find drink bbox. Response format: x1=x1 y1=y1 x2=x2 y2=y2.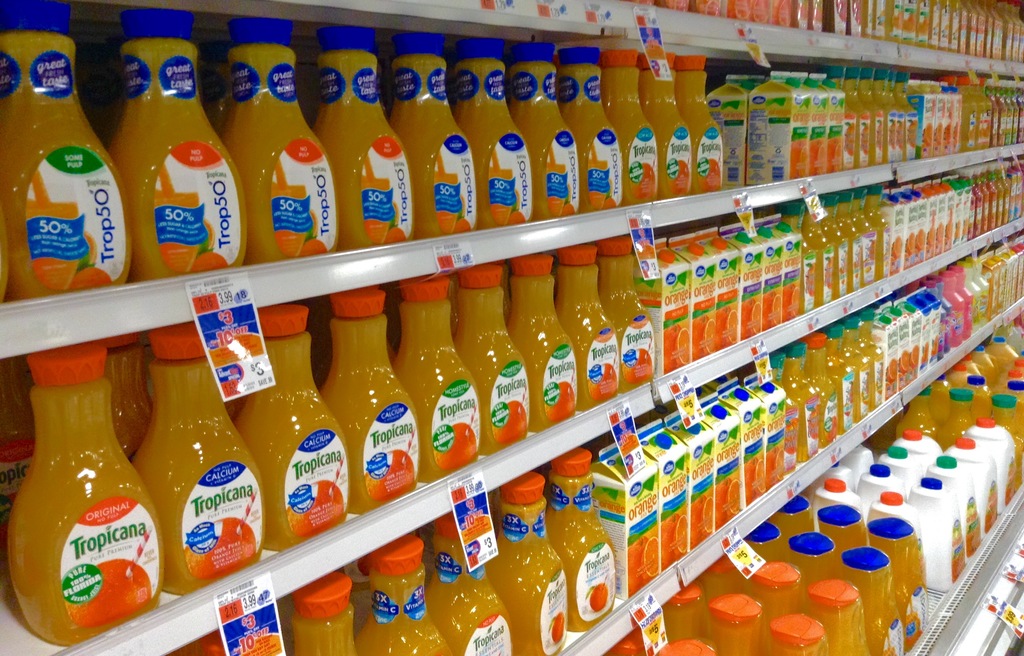
x1=956 y1=366 x2=972 y2=390.
